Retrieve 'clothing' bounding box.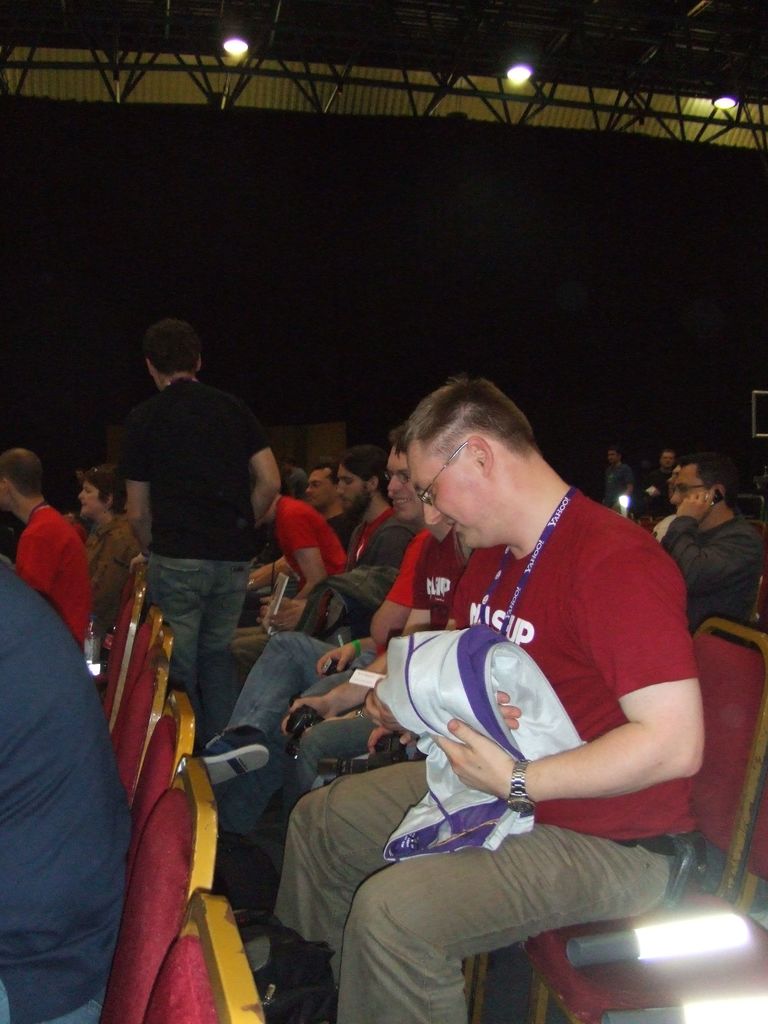
Bounding box: (0,544,126,1023).
